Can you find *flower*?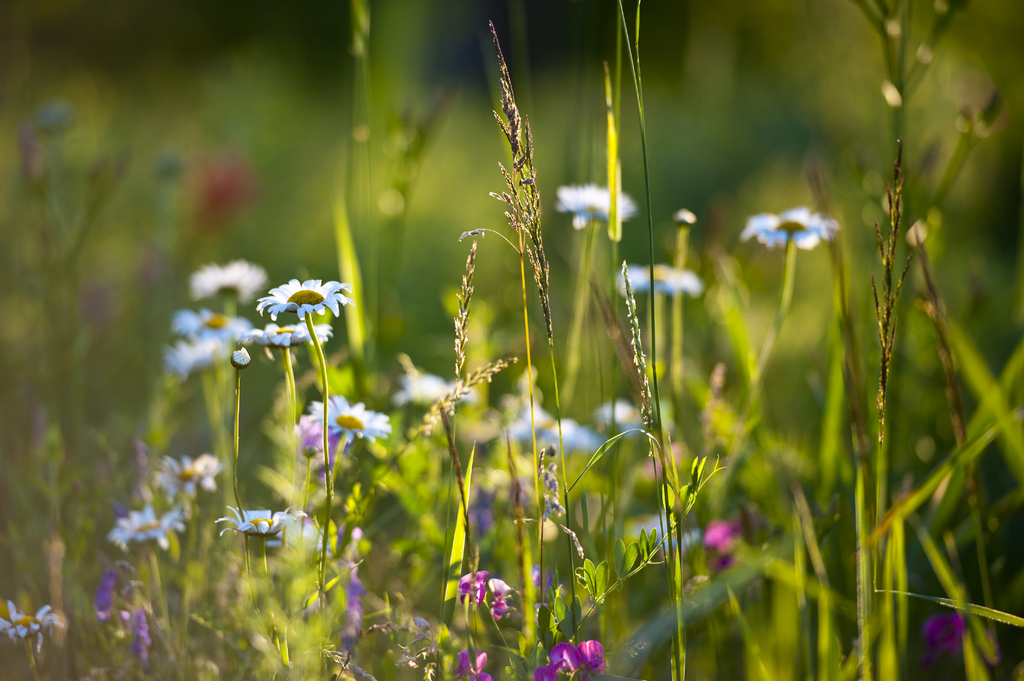
Yes, bounding box: detection(252, 277, 353, 316).
